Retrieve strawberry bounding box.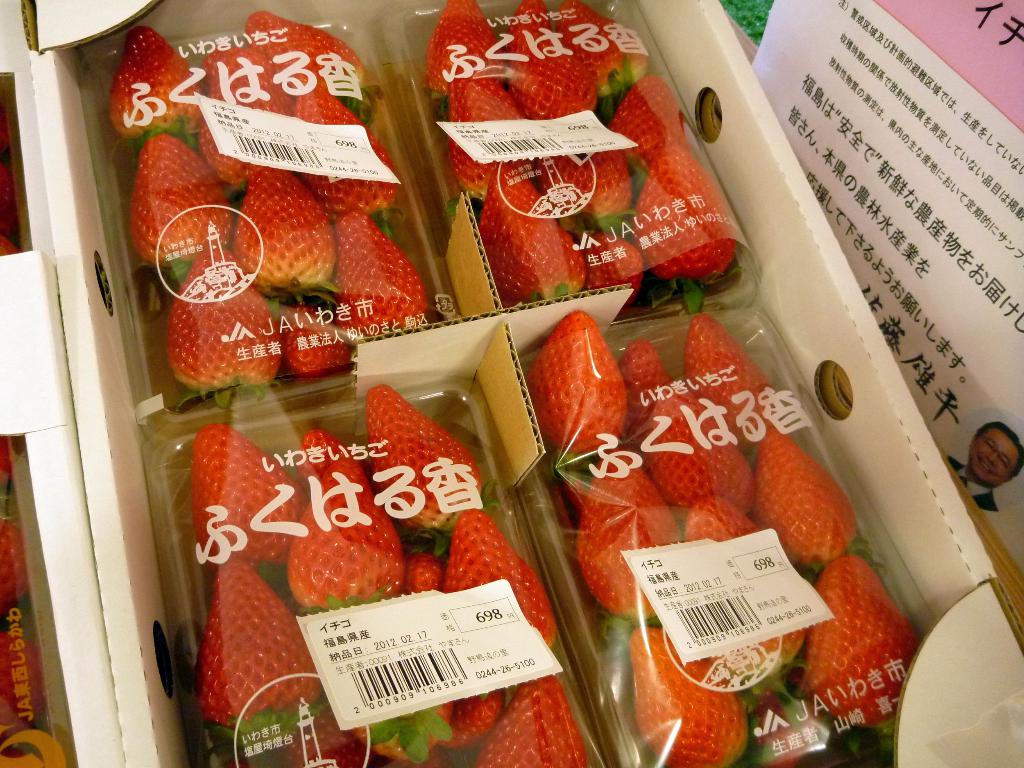
Bounding box: {"left": 476, "top": 168, "right": 597, "bottom": 300}.
